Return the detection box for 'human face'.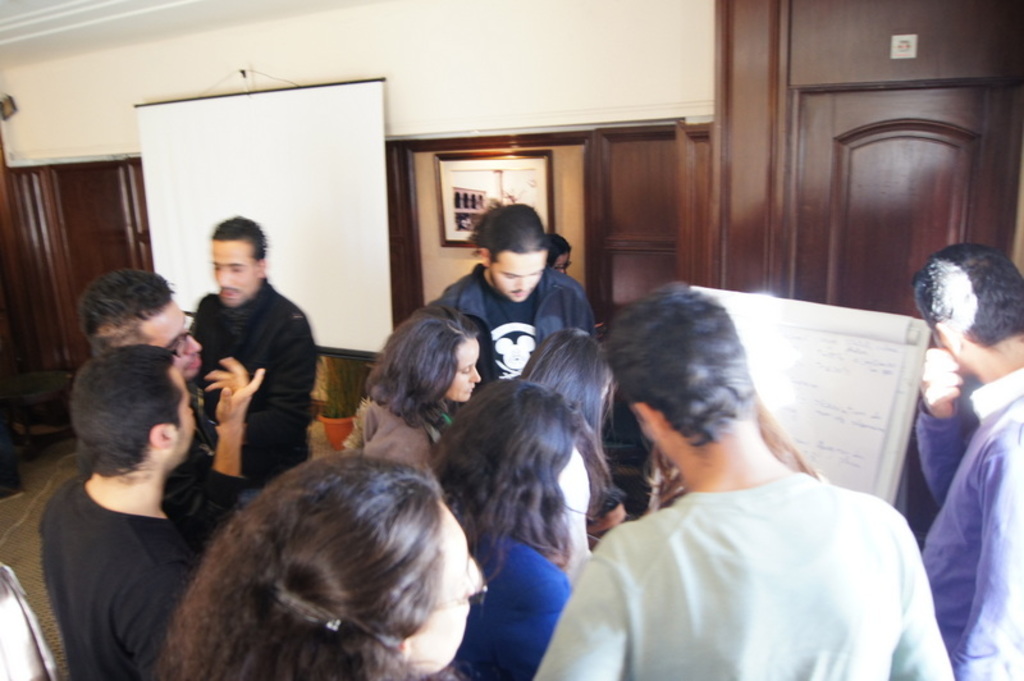
<region>408, 499, 484, 678</region>.
